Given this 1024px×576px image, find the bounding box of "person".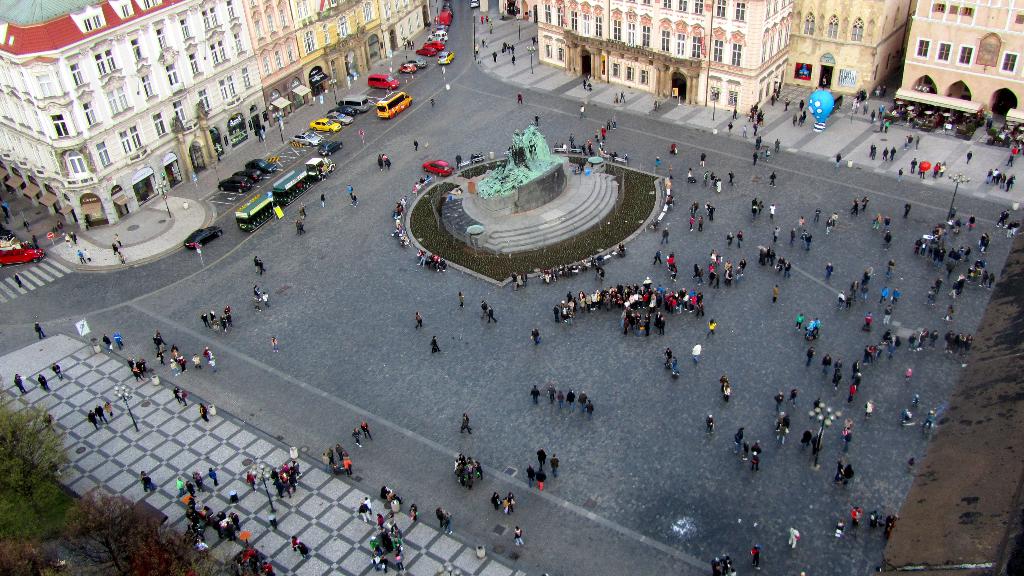
box=[717, 180, 723, 189].
